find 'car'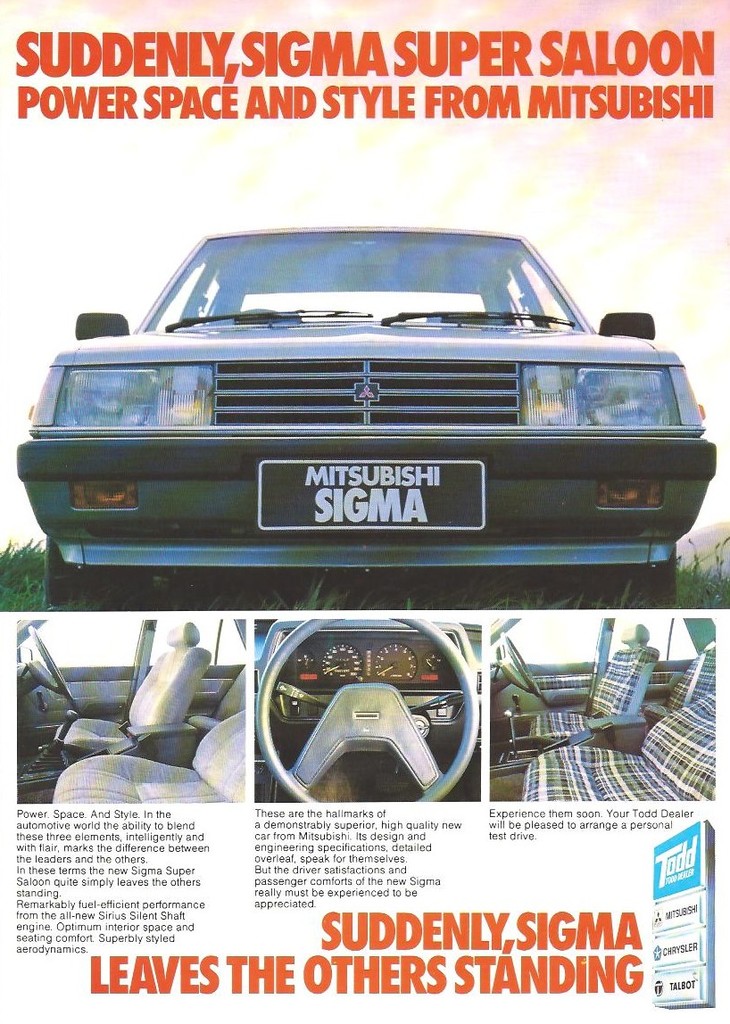
l=19, t=620, r=246, b=804
